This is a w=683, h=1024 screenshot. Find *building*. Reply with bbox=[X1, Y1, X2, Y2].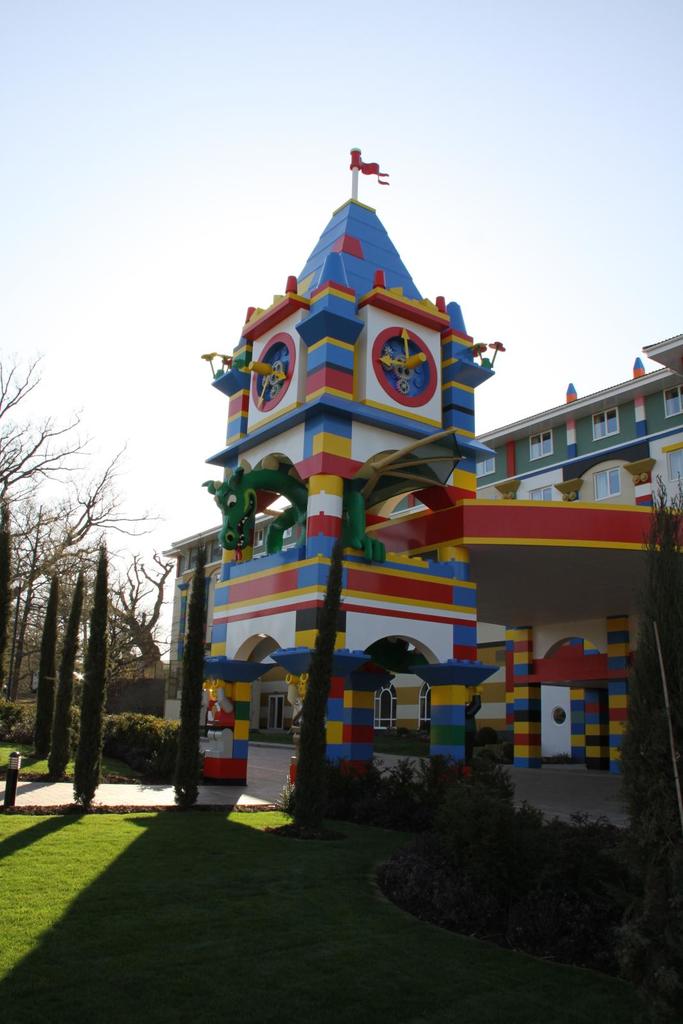
bbox=[162, 144, 682, 809].
